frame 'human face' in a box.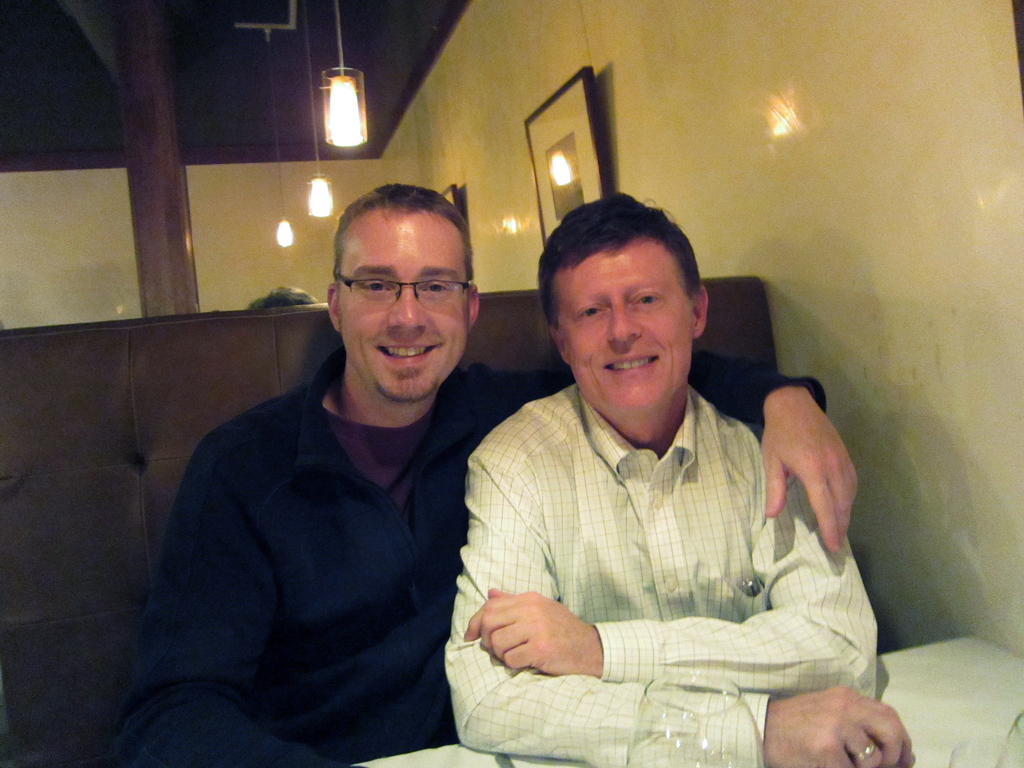
[558,240,694,404].
